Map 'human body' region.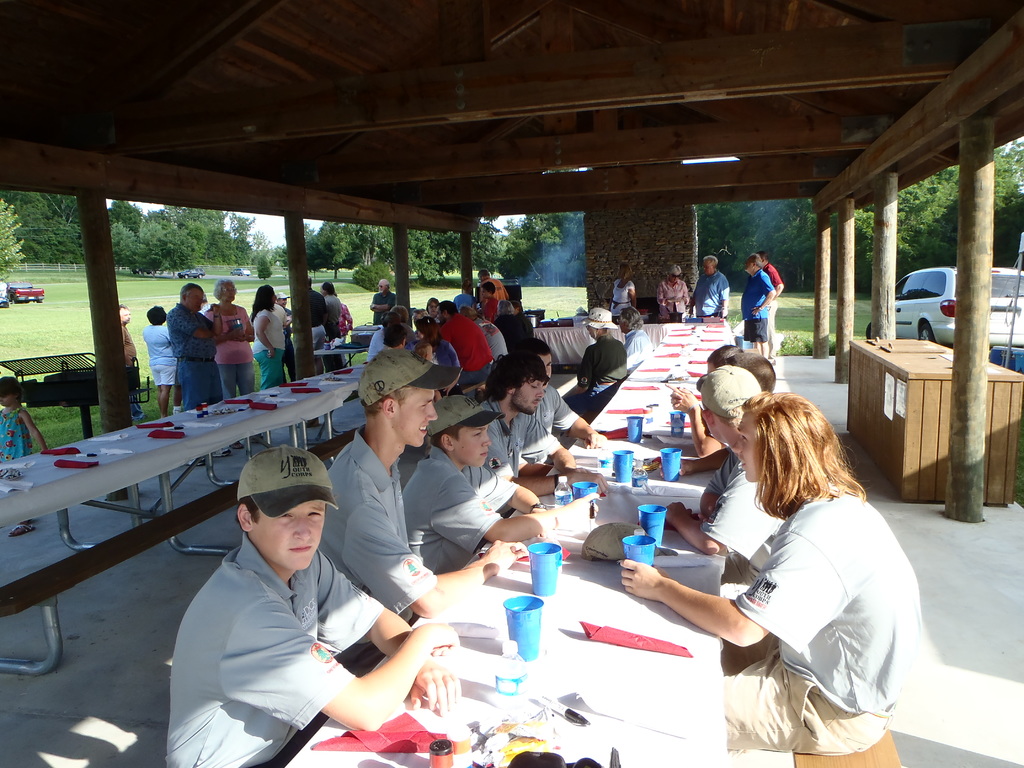
Mapped to {"left": 408, "top": 312, "right": 466, "bottom": 398}.
